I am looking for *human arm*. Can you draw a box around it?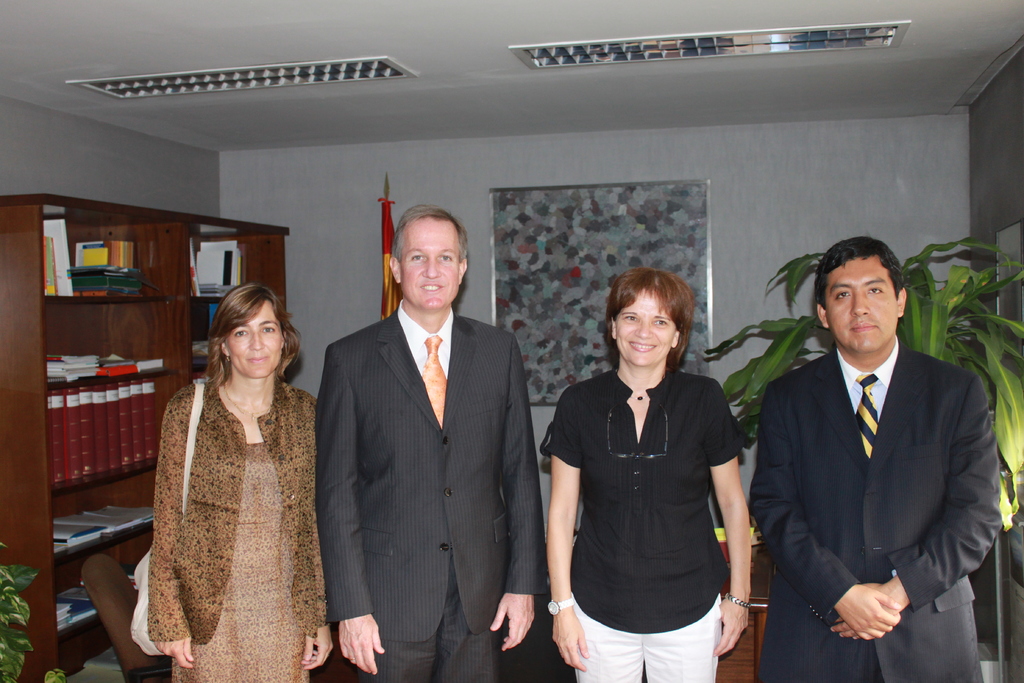
Sure, the bounding box is 825,379,1002,635.
